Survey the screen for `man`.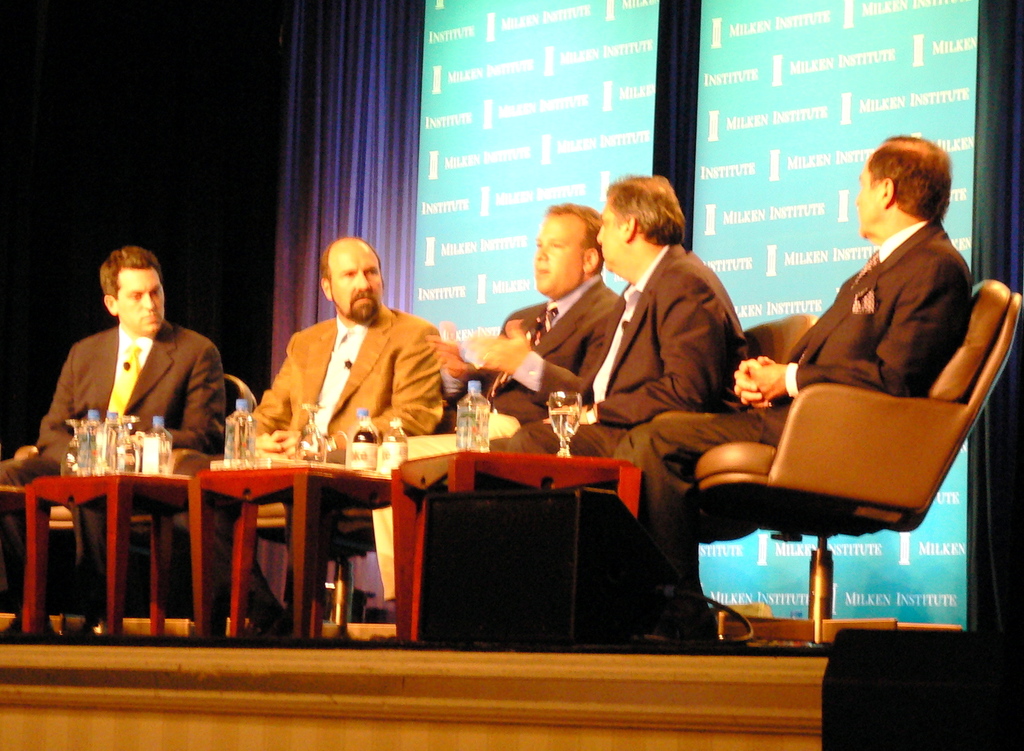
Survey found: (left=188, top=232, right=453, bottom=651).
